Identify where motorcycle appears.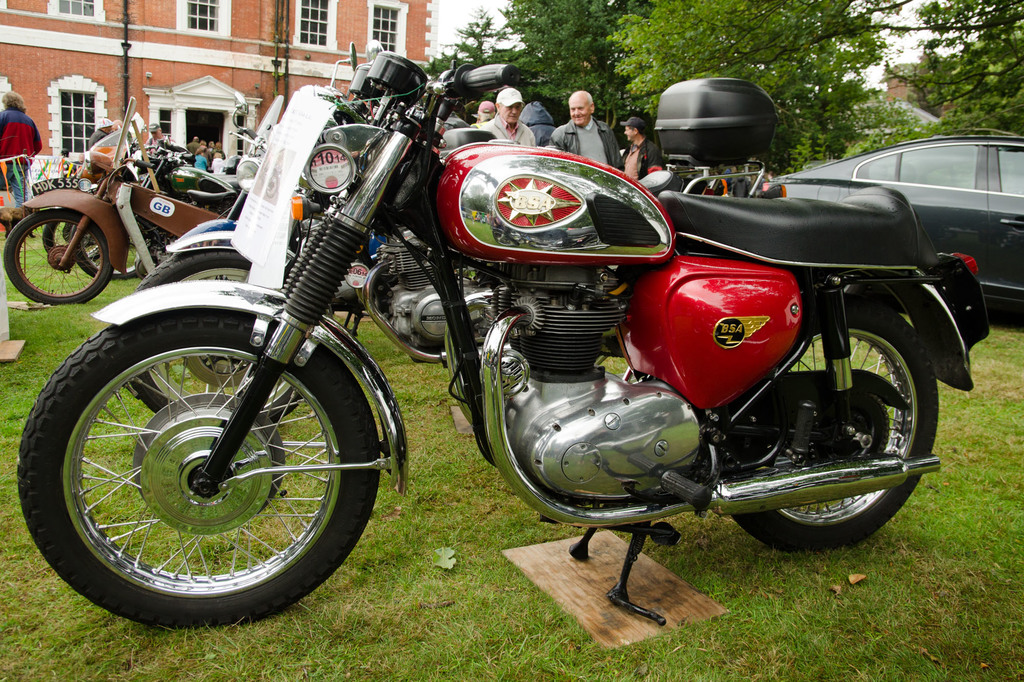
Appears at 18, 45, 989, 631.
